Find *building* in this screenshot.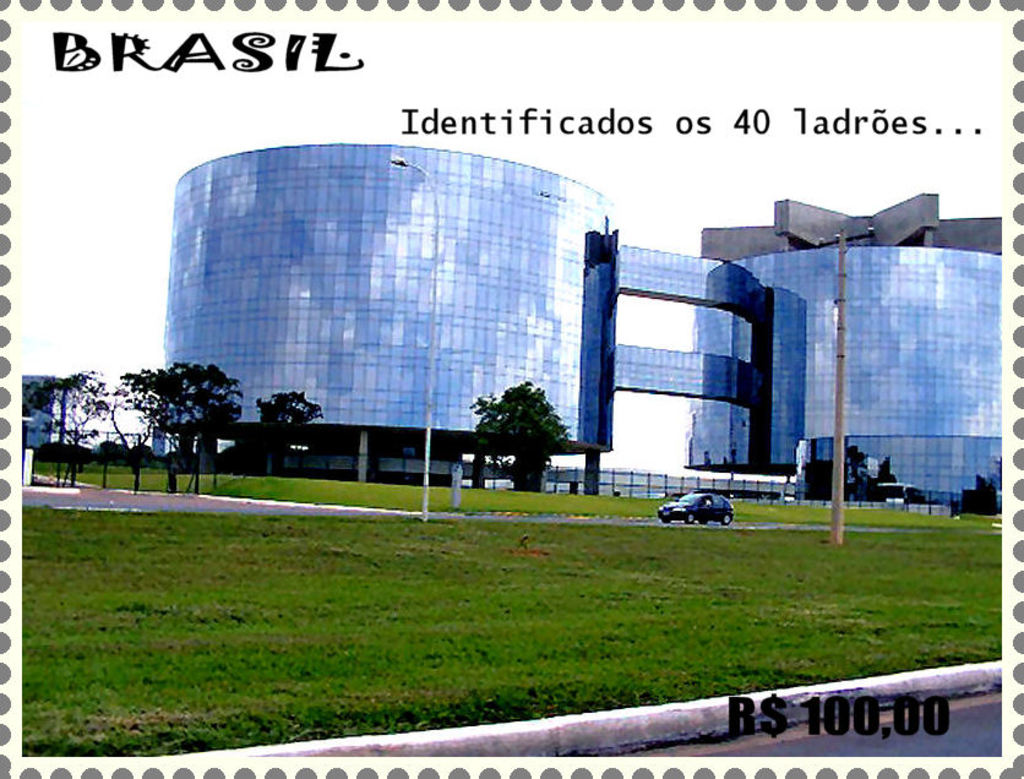
The bounding box for *building* is detection(160, 142, 1002, 512).
